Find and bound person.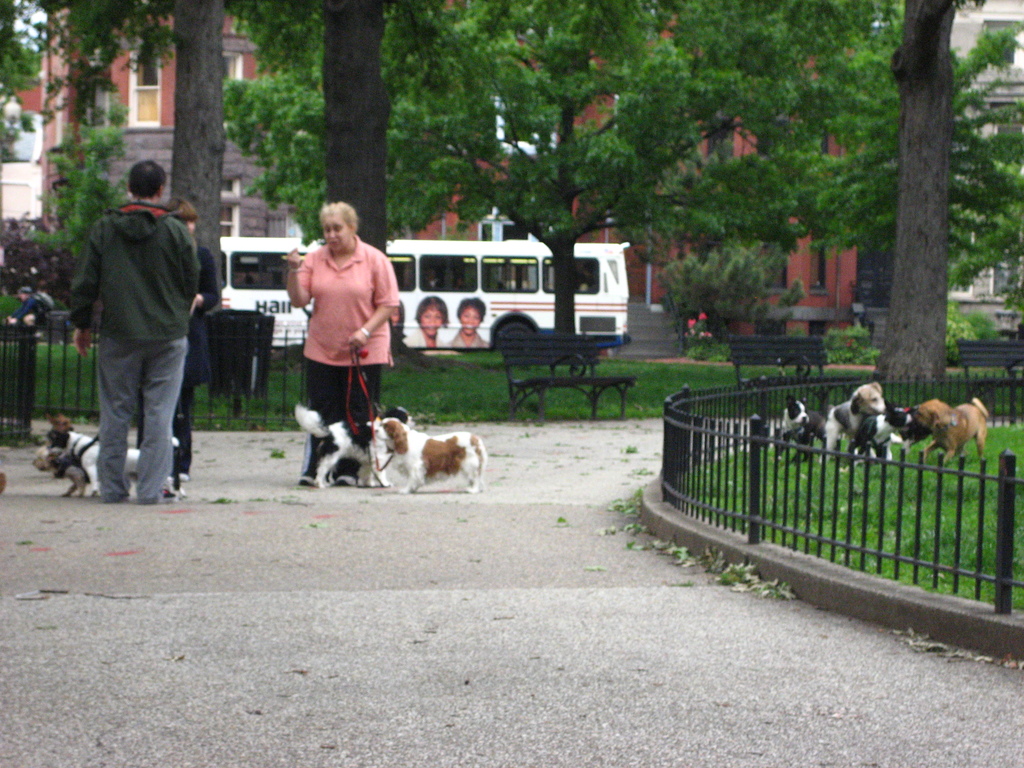
Bound: box(148, 200, 223, 497).
